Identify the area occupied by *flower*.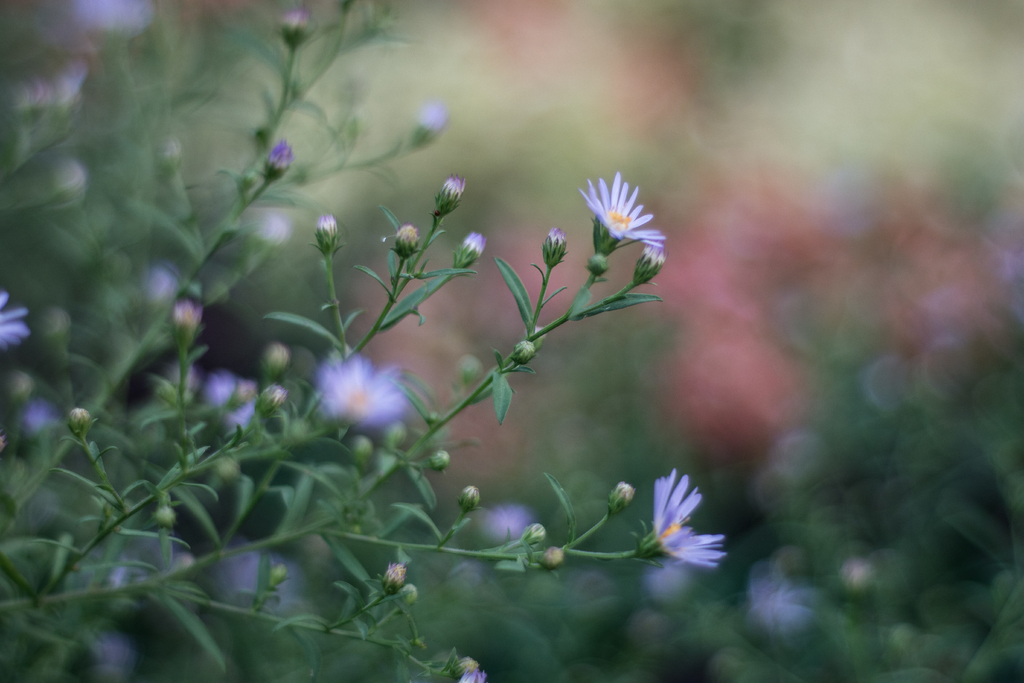
Area: <box>0,292,36,352</box>.
